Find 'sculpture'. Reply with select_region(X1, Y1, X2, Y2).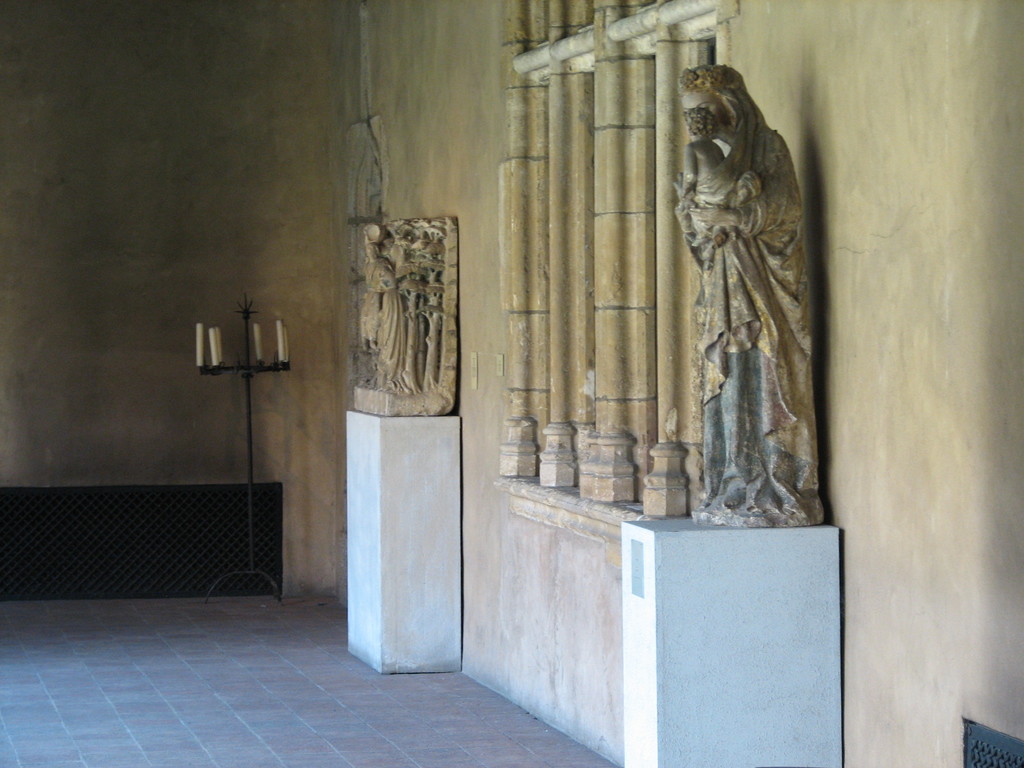
select_region(706, 63, 830, 521).
